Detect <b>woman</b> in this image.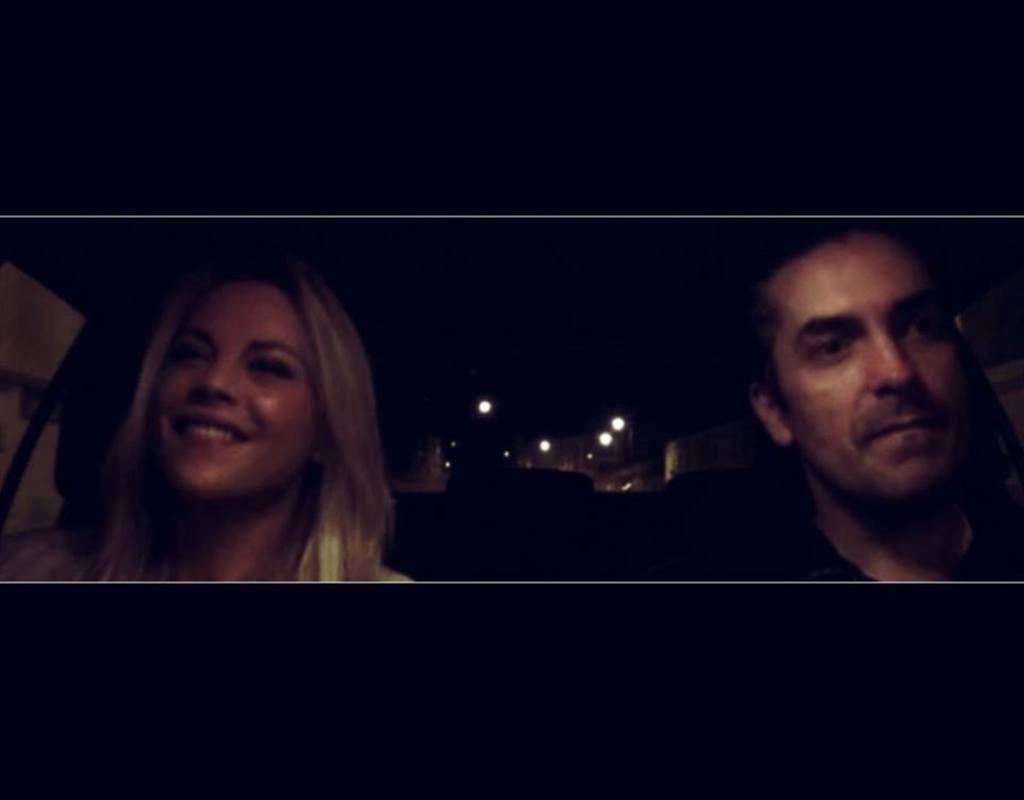
Detection: <region>29, 257, 426, 597</region>.
